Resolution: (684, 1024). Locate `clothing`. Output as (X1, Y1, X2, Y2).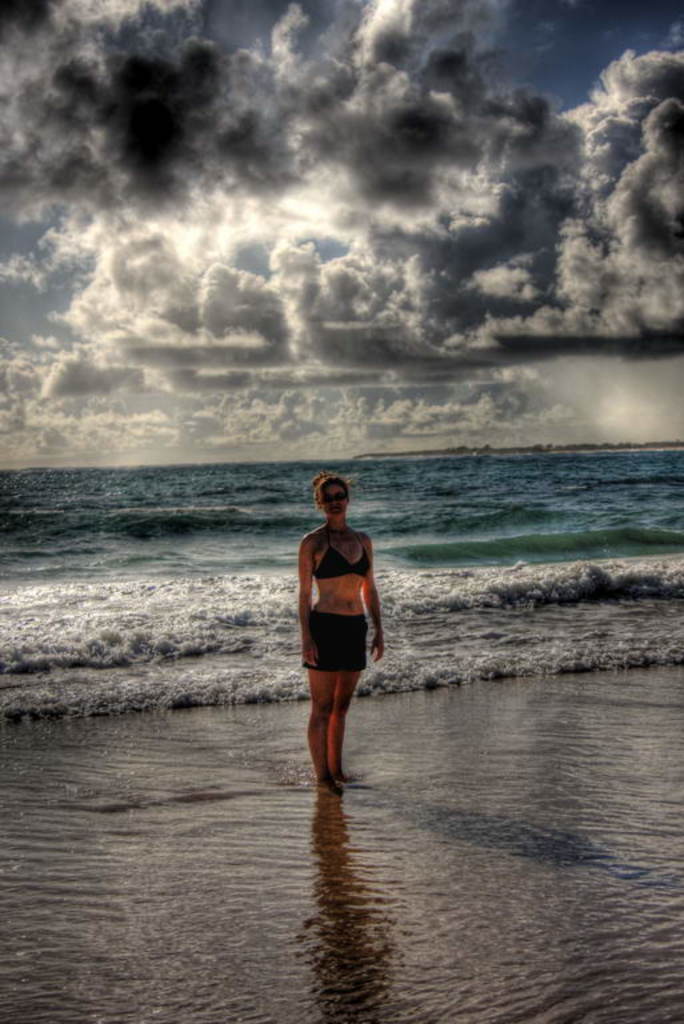
(287, 497, 379, 725).
